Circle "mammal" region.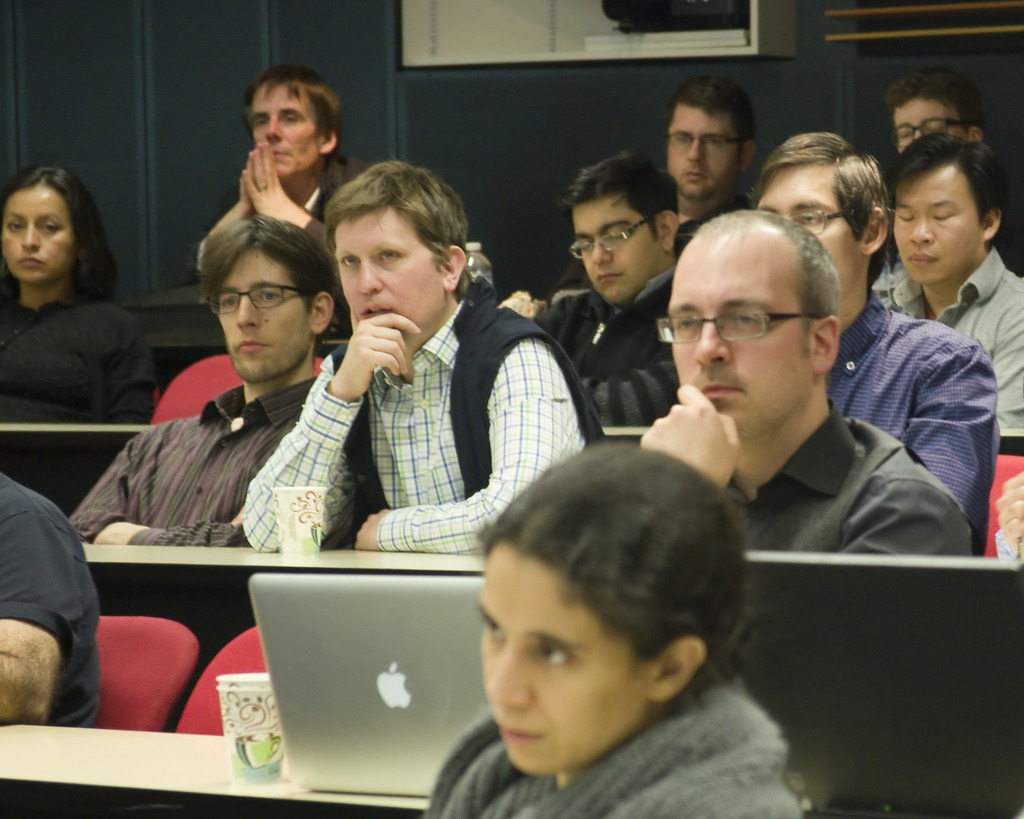
Region: [888,68,1023,274].
